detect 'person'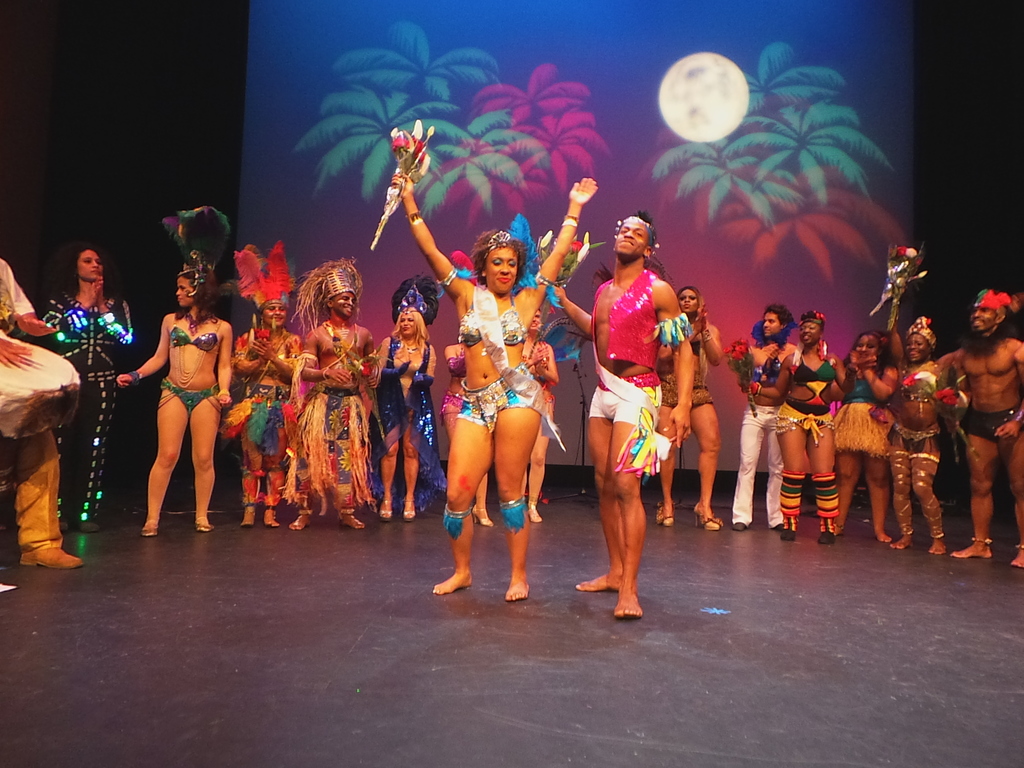
[left=300, top=287, right=374, bottom=530]
